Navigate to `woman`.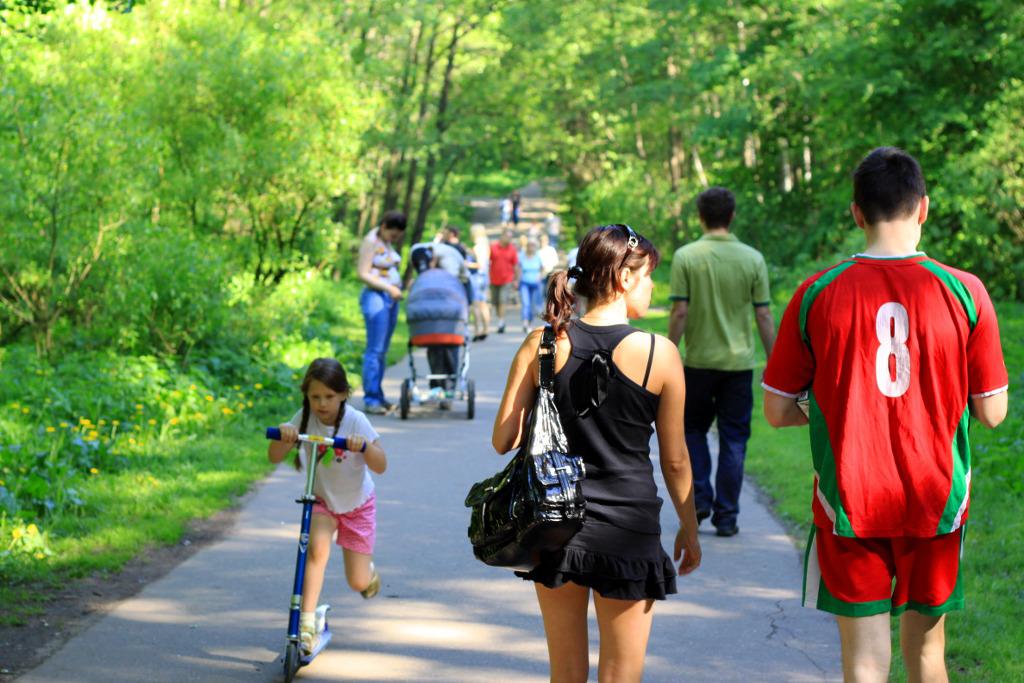
Navigation target: {"left": 357, "top": 221, "right": 404, "bottom": 414}.
